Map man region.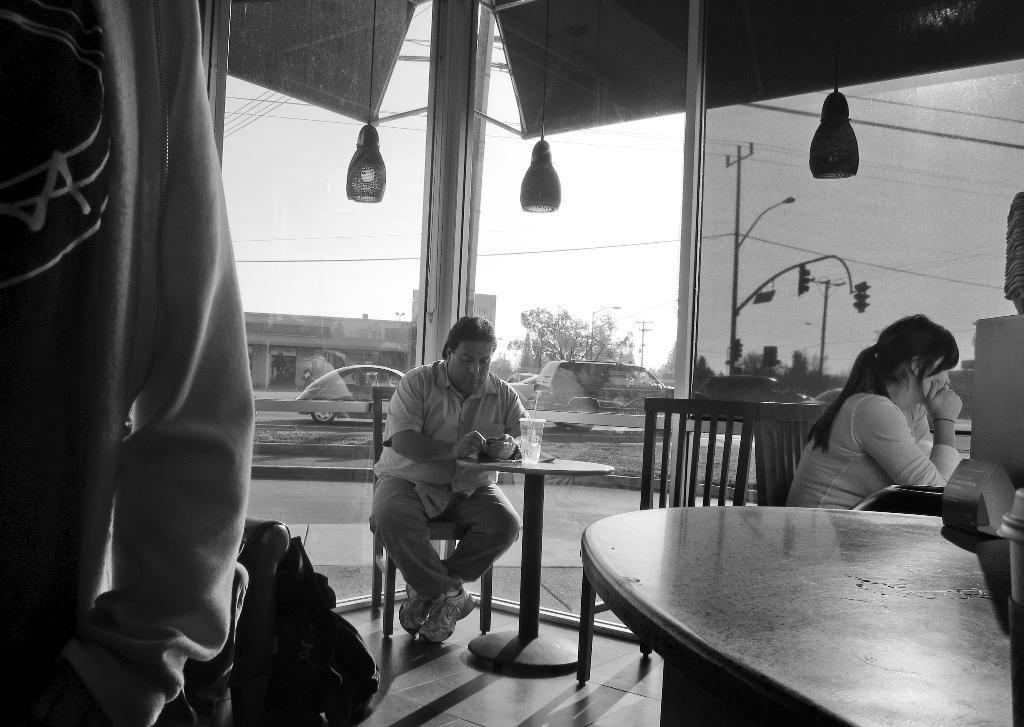
Mapped to pyautogui.locateOnScreen(353, 315, 542, 685).
